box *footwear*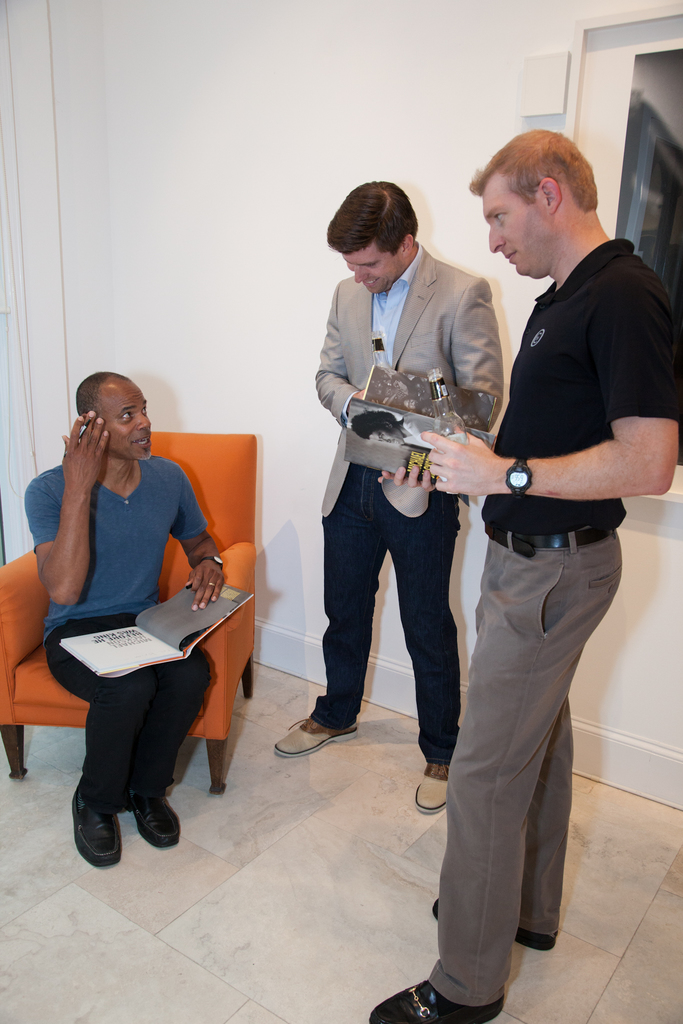
box(67, 786, 176, 863)
